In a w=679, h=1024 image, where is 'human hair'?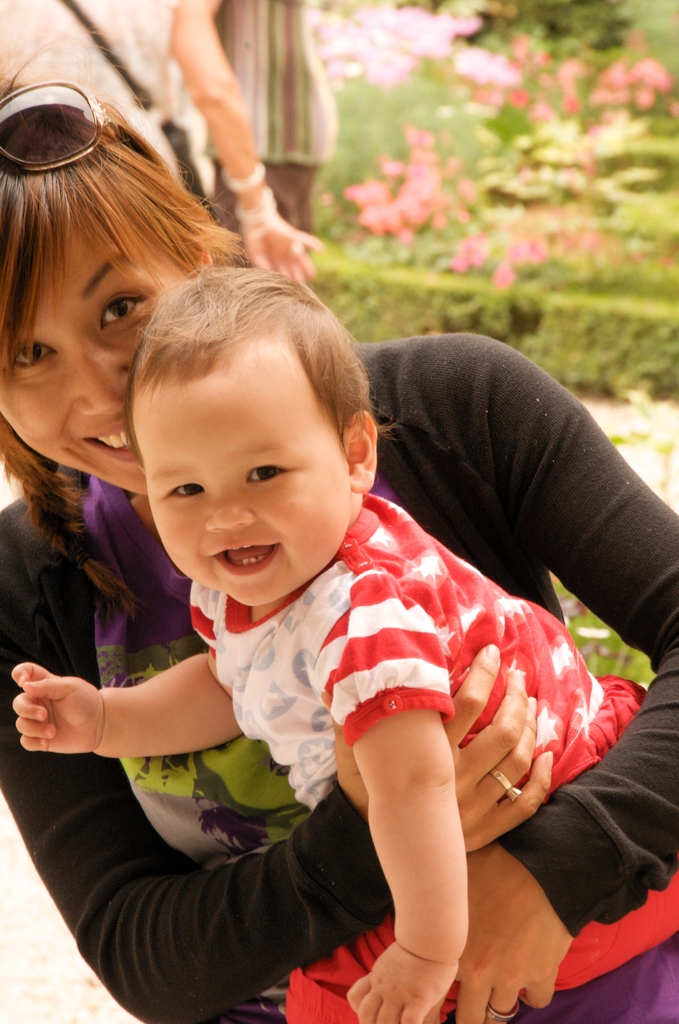
{"left": 119, "top": 259, "right": 404, "bottom": 470}.
